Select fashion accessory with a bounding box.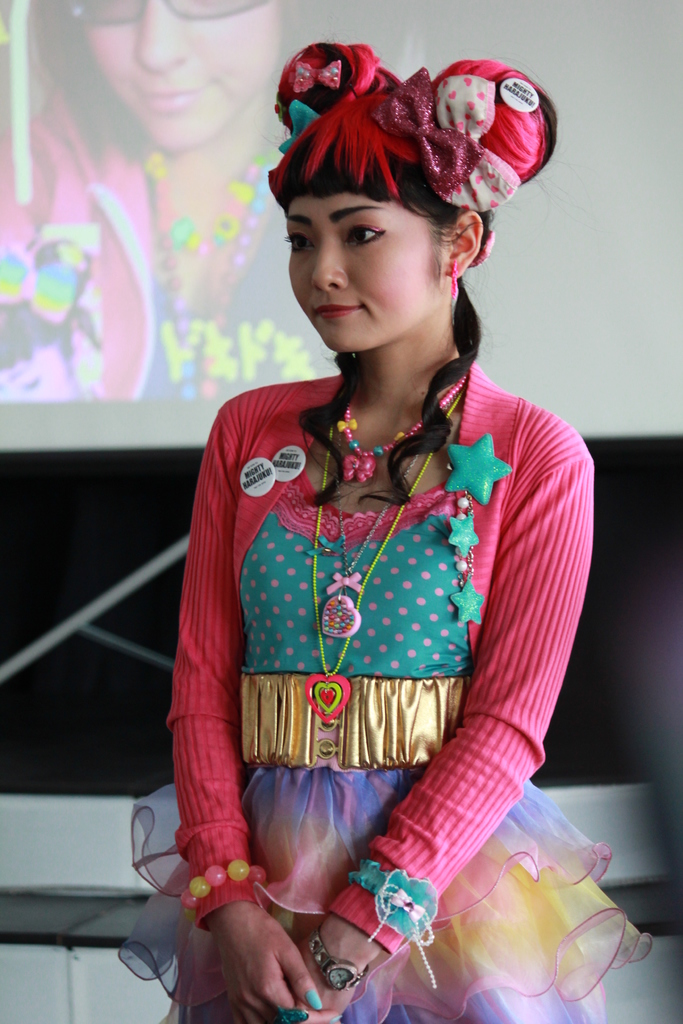
467:230:493:268.
